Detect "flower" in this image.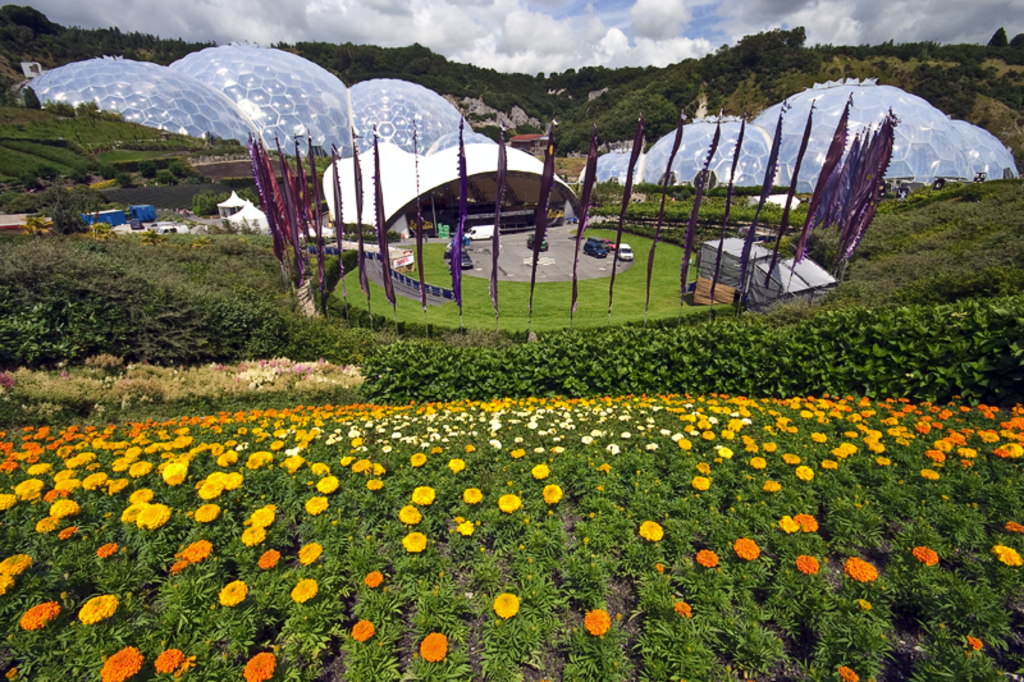
Detection: 778,512,797,535.
